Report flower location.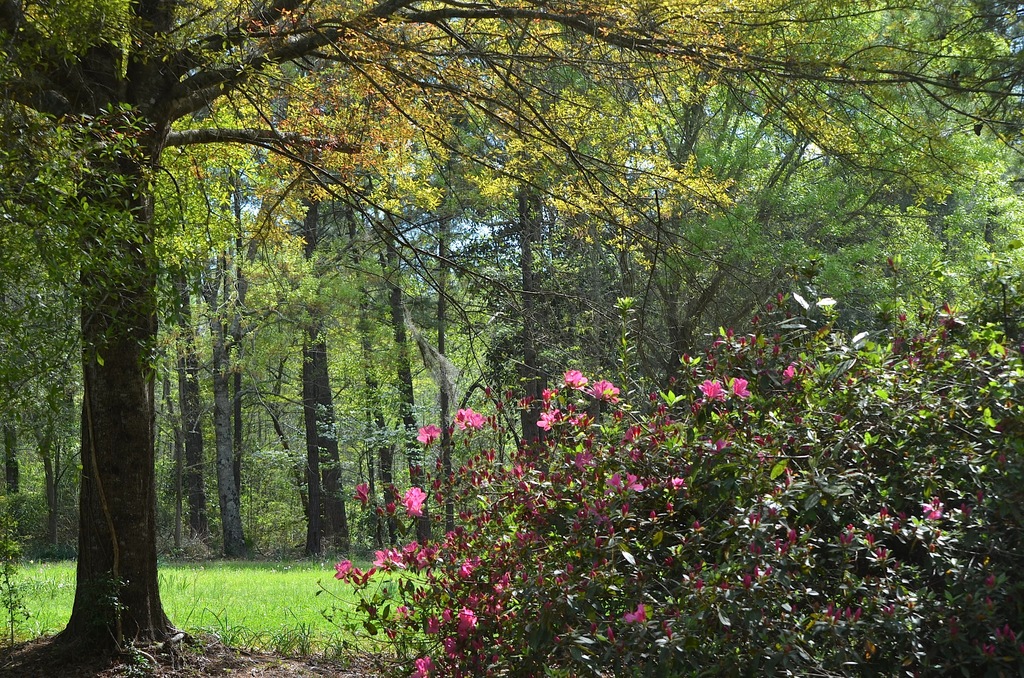
Report: box=[918, 499, 954, 522].
